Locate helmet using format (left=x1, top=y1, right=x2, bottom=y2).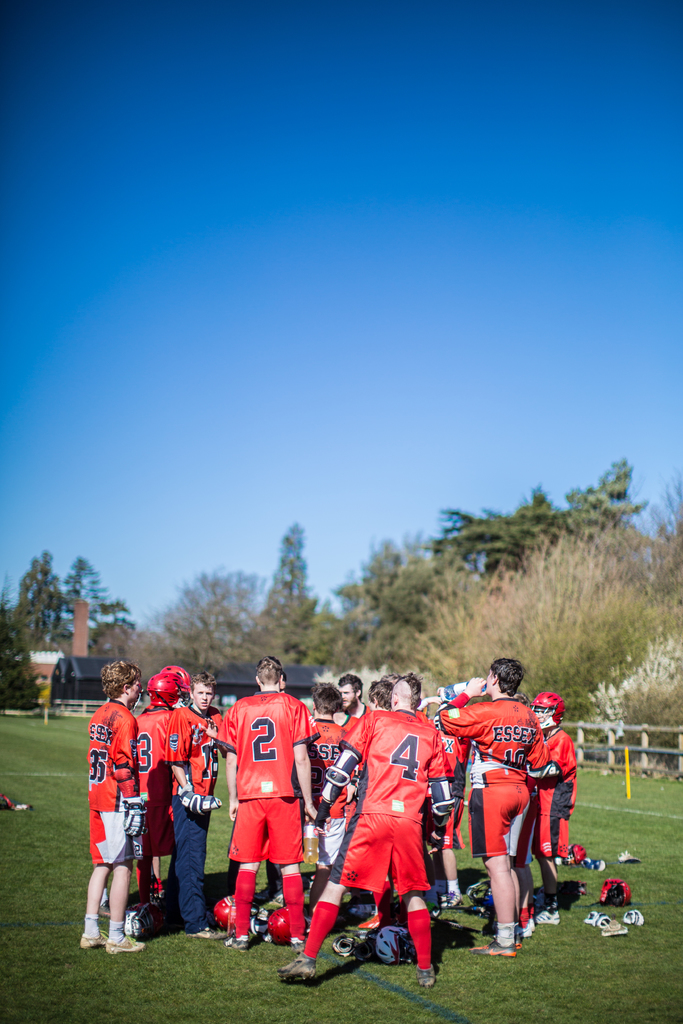
(left=598, top=879, right=629, bottom=904).
